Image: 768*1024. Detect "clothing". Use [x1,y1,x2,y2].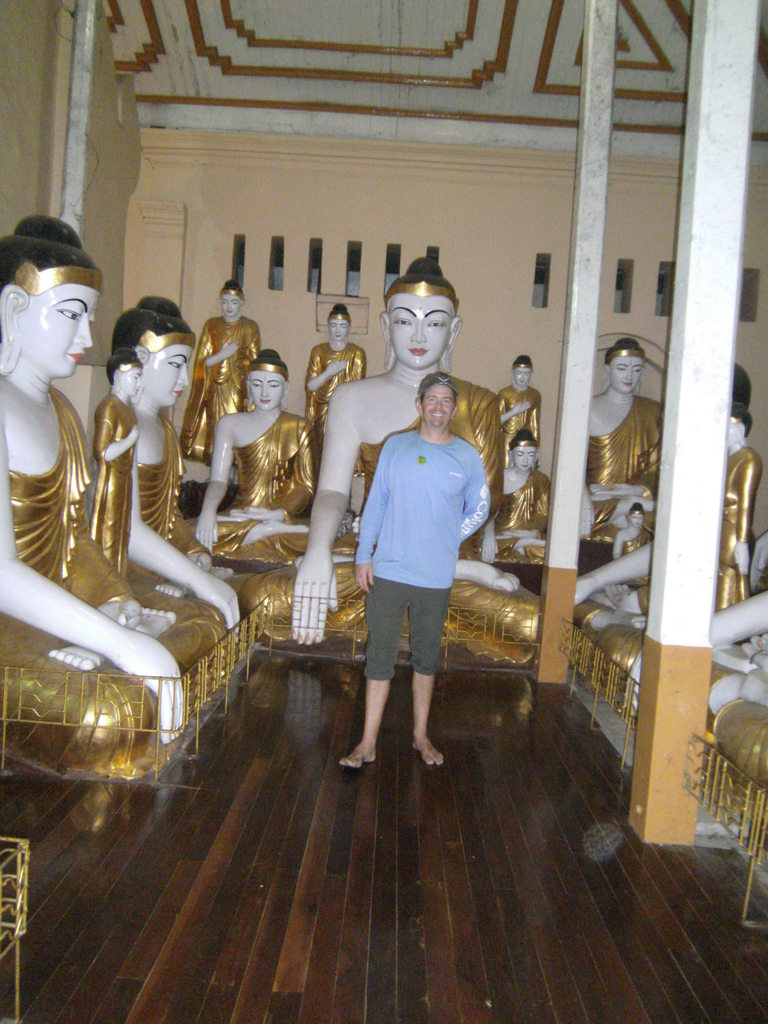
[305,346,365,460].
